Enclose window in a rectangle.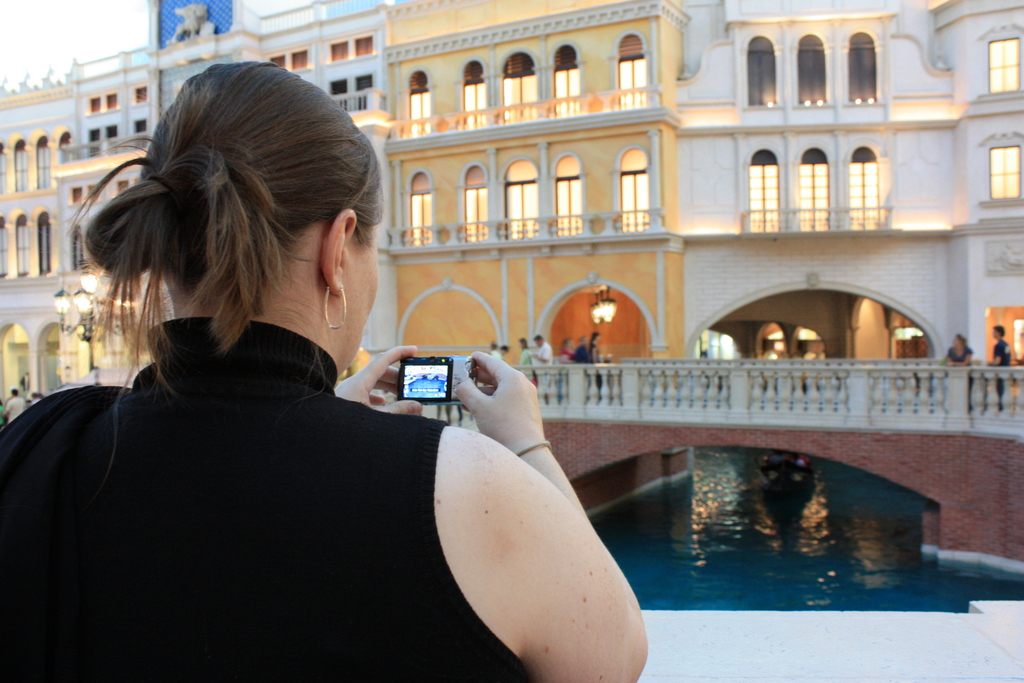
crop(988, 37, 1020, 94).
